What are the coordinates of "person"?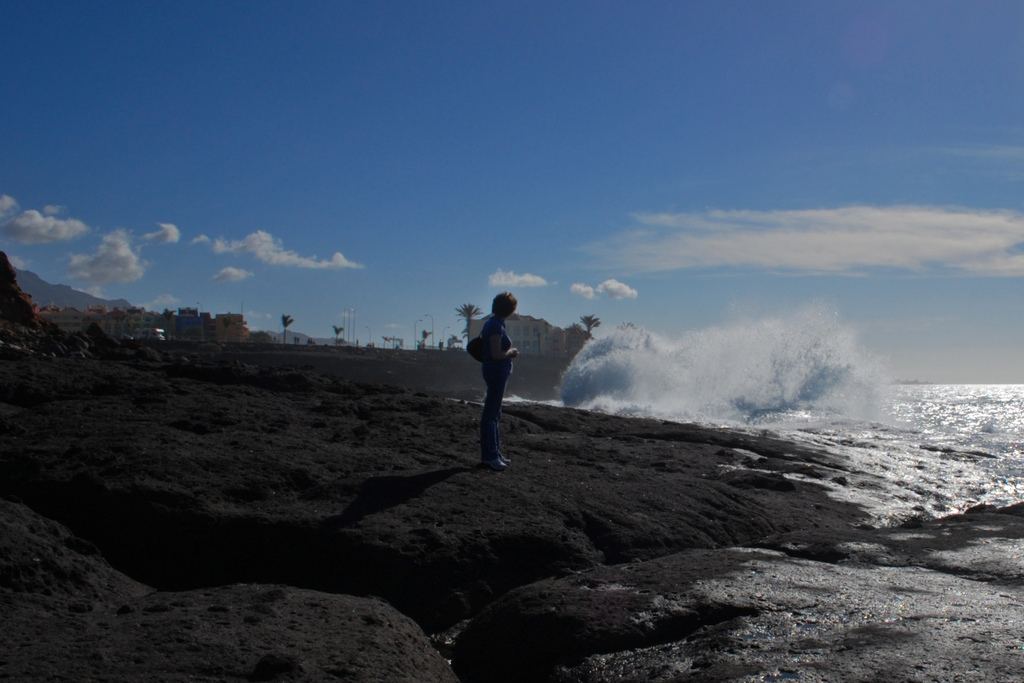
locate(463, 288, 526, 471).
